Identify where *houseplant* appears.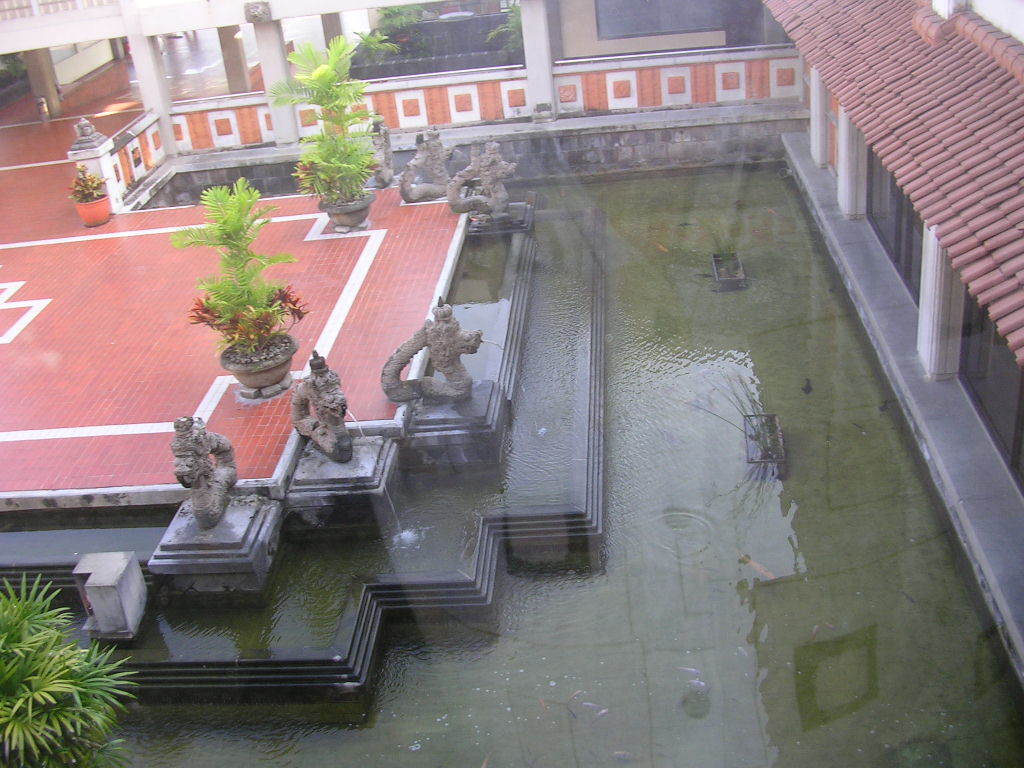
Appears at bbox(186, 173, 315, 388).
